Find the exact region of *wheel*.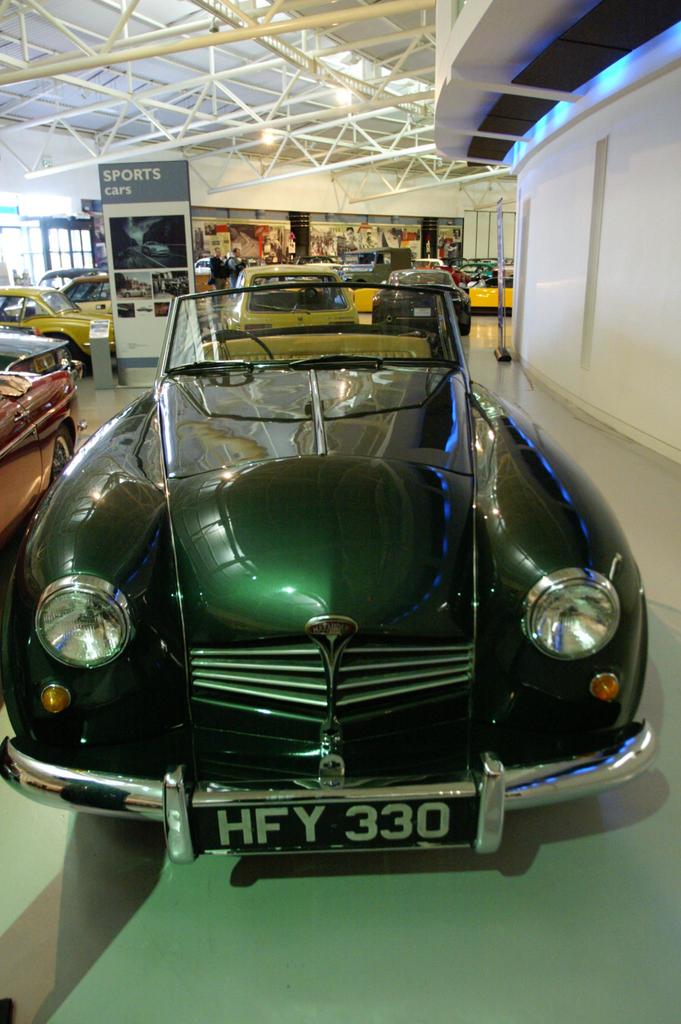
Exact region: region(54, 426, 81, 479).
